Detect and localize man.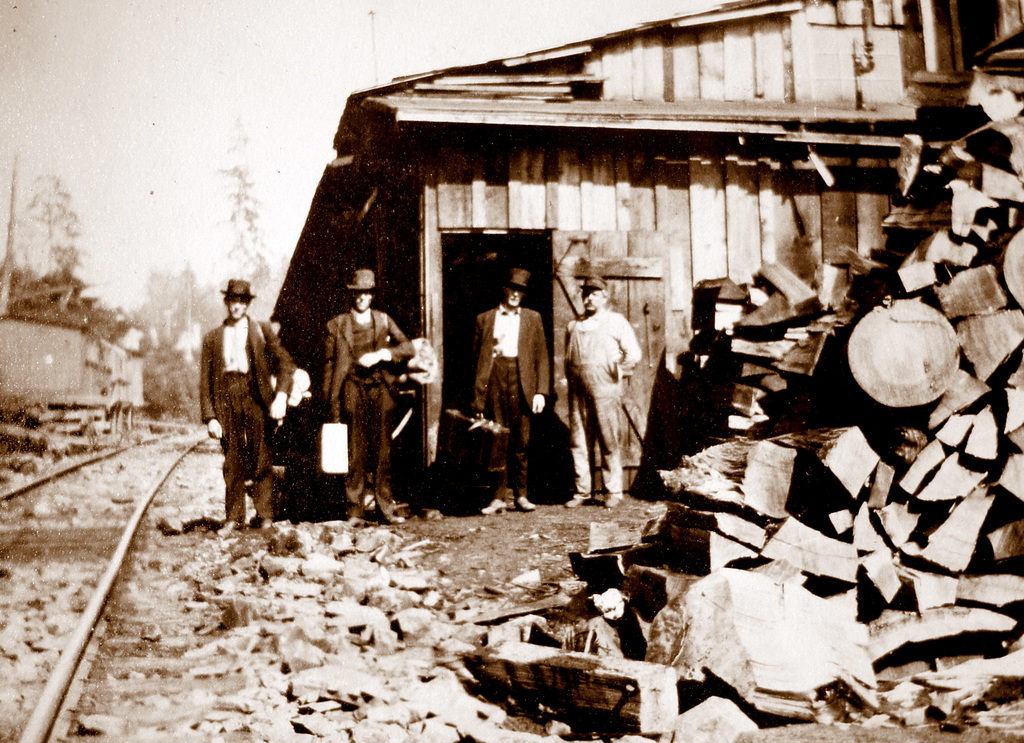
Localized at (319,269,419,522).
